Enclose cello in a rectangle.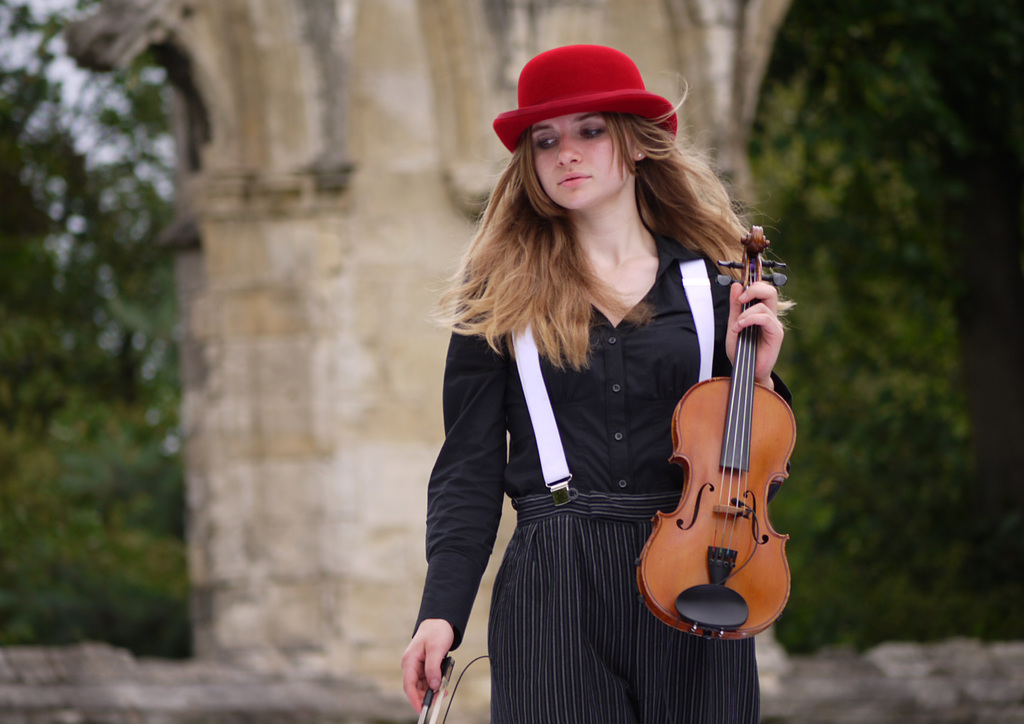
[641,222,791,645].
